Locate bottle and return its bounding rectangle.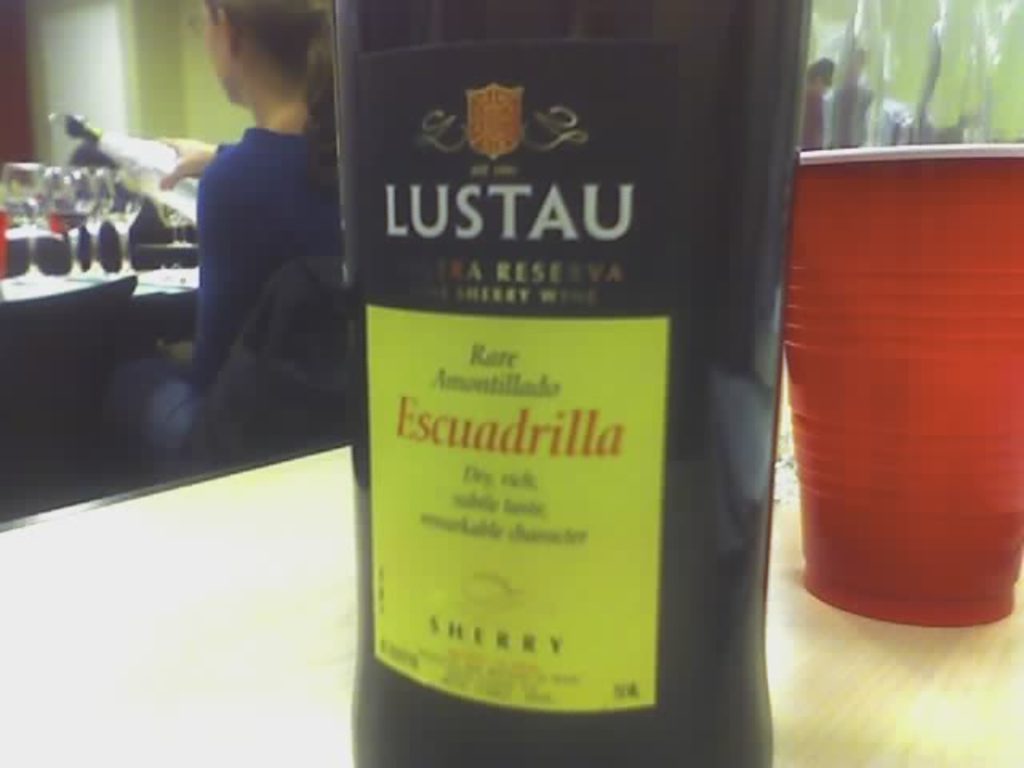
BBox(118, 166, 146, 222).
